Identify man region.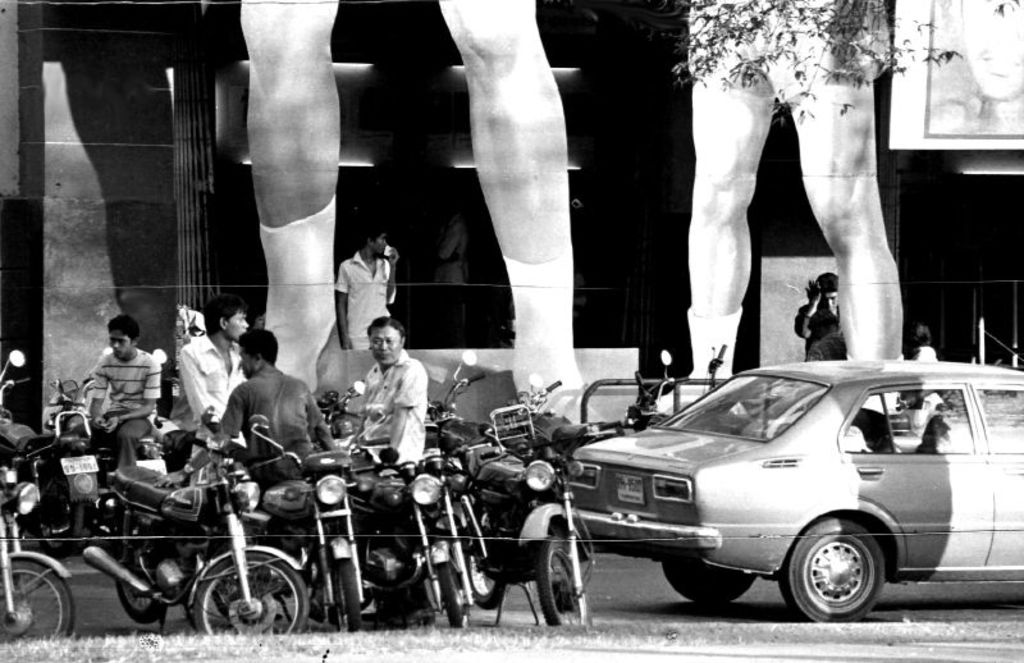
Region: select_region(357, 307, 424, 465).
